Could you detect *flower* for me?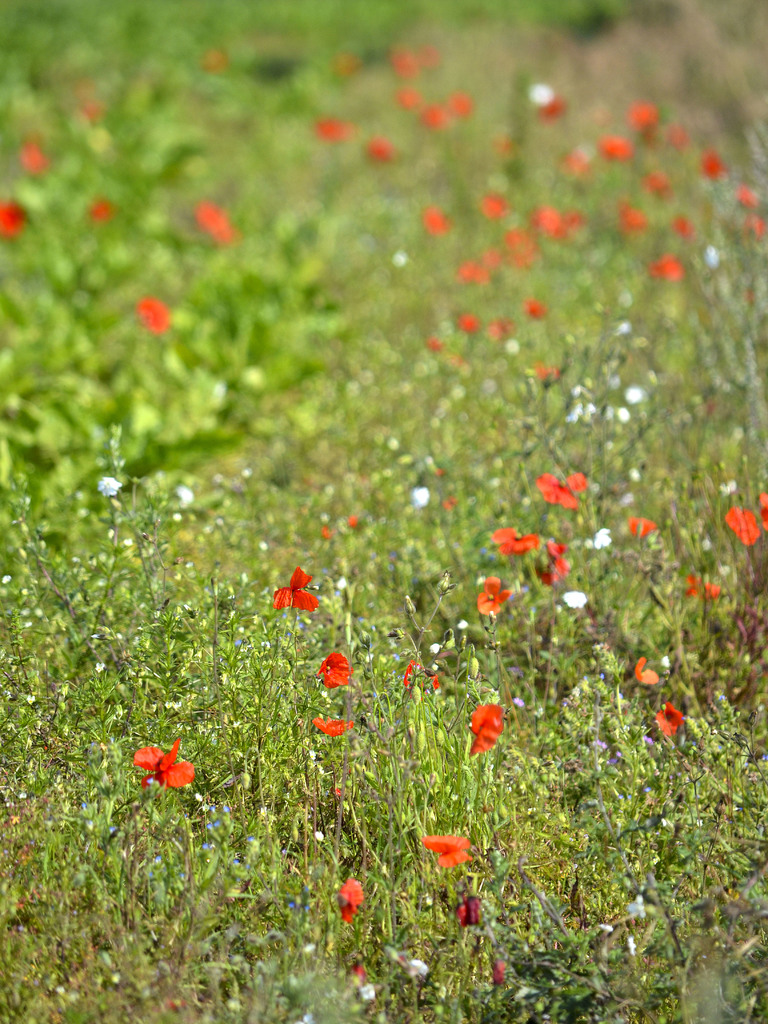
Detection result: detection(597, 138, 635, 161).
